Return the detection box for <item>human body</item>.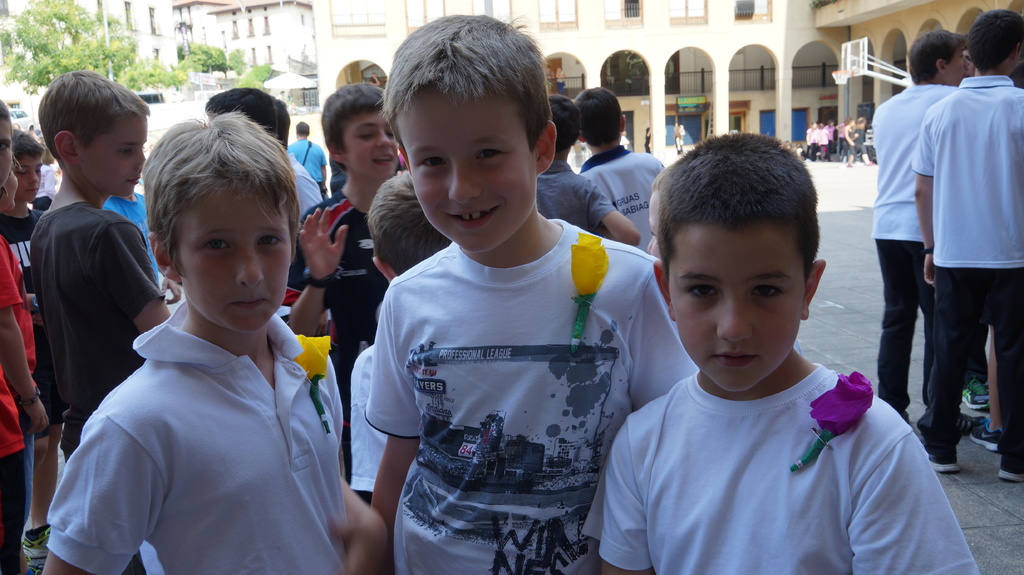
pyautogui.locateOnScreen(334, 46, 390, 90).
